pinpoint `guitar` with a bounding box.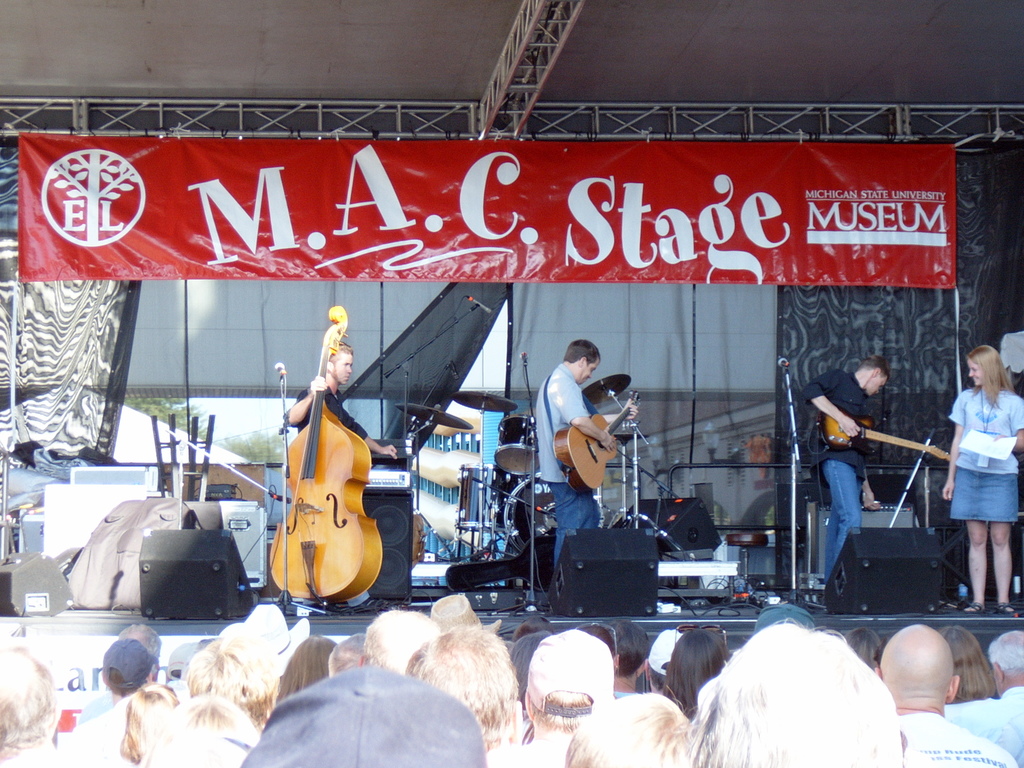
x1=262, y1=300, x2=387, y2=616.
